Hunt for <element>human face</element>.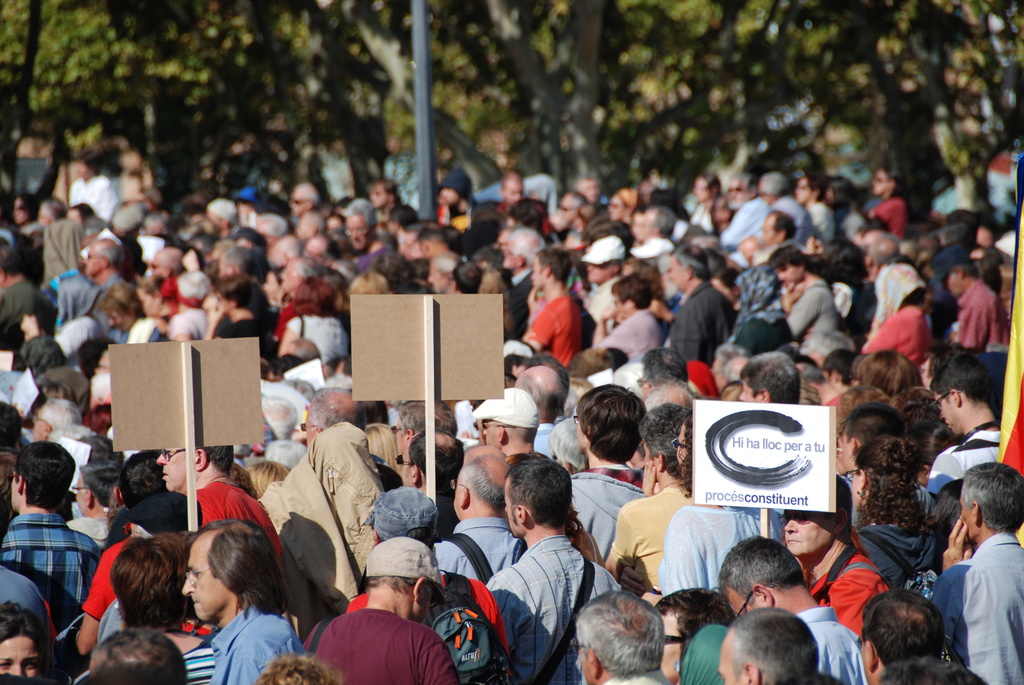
Hunted down at [left=826, top=370, right=838, bottom=387].
